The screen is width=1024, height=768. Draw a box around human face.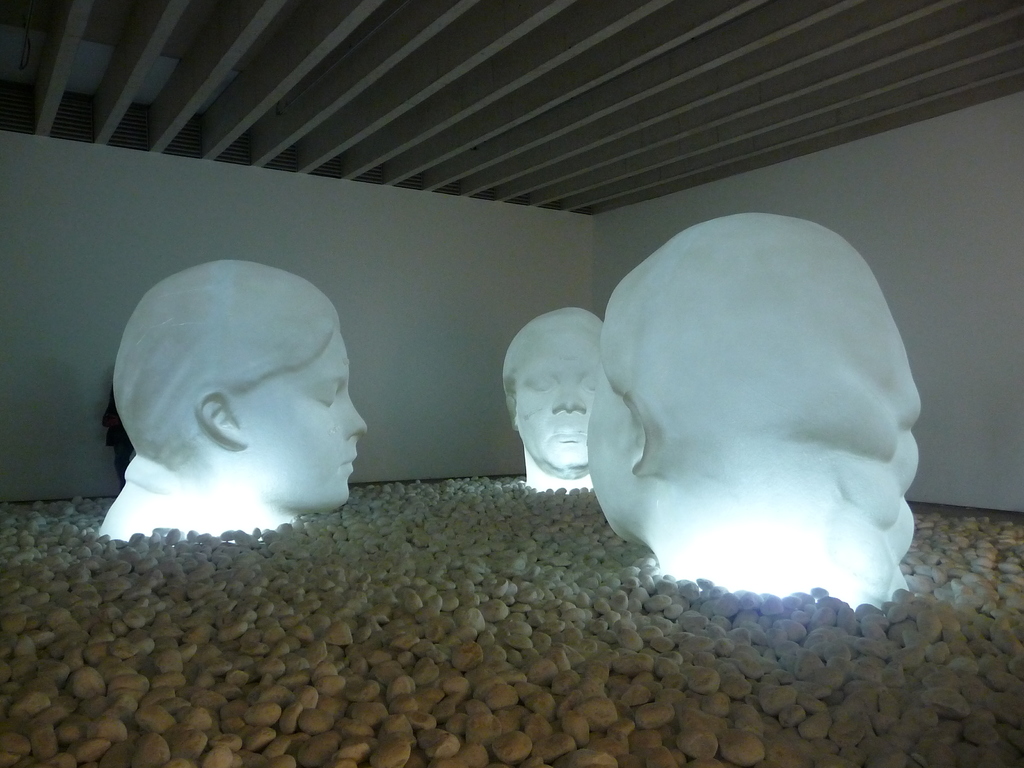
(588,357,631,538).
